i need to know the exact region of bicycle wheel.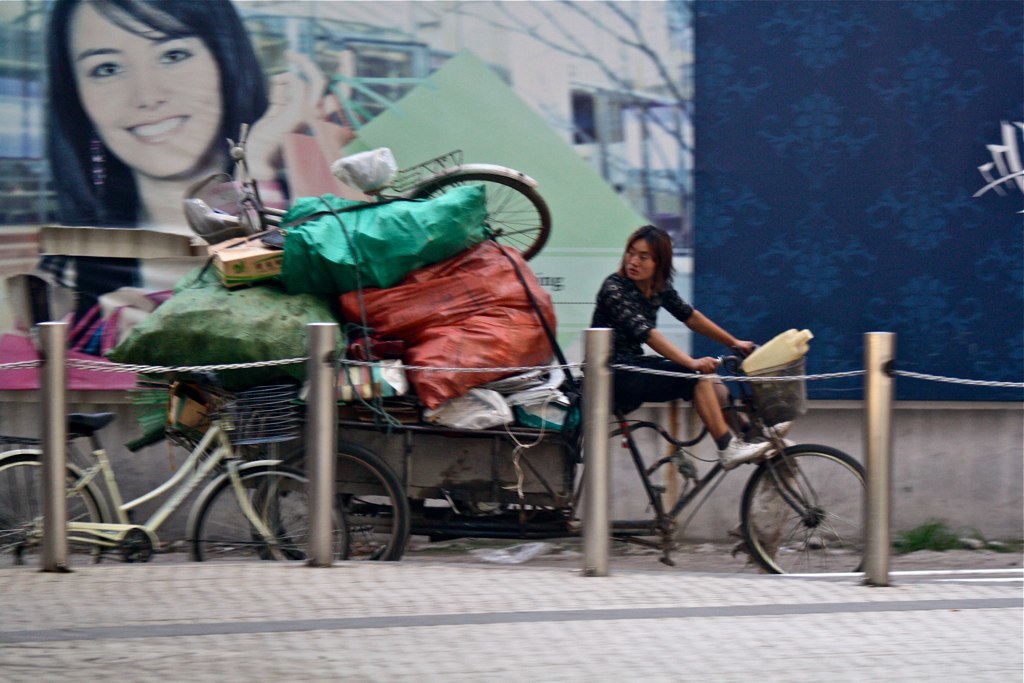
Region: BBox(718, 443, 878, 577).
